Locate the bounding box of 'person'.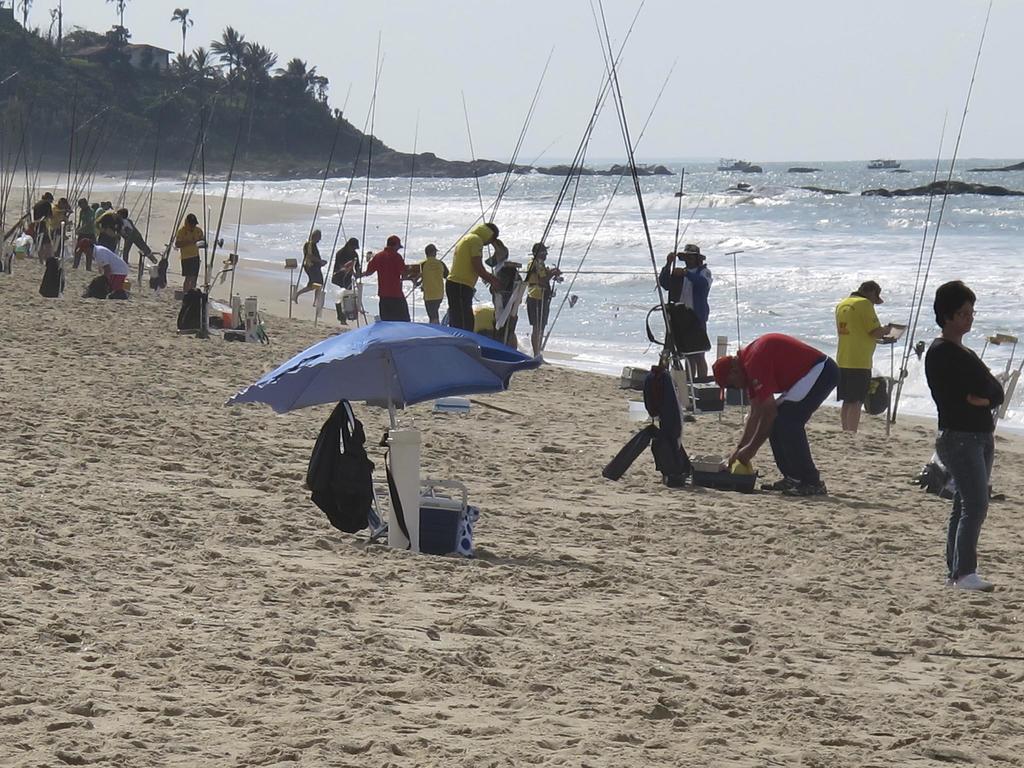
Bounding box: (x1=118, y1=213, x2=157, y2=268).
